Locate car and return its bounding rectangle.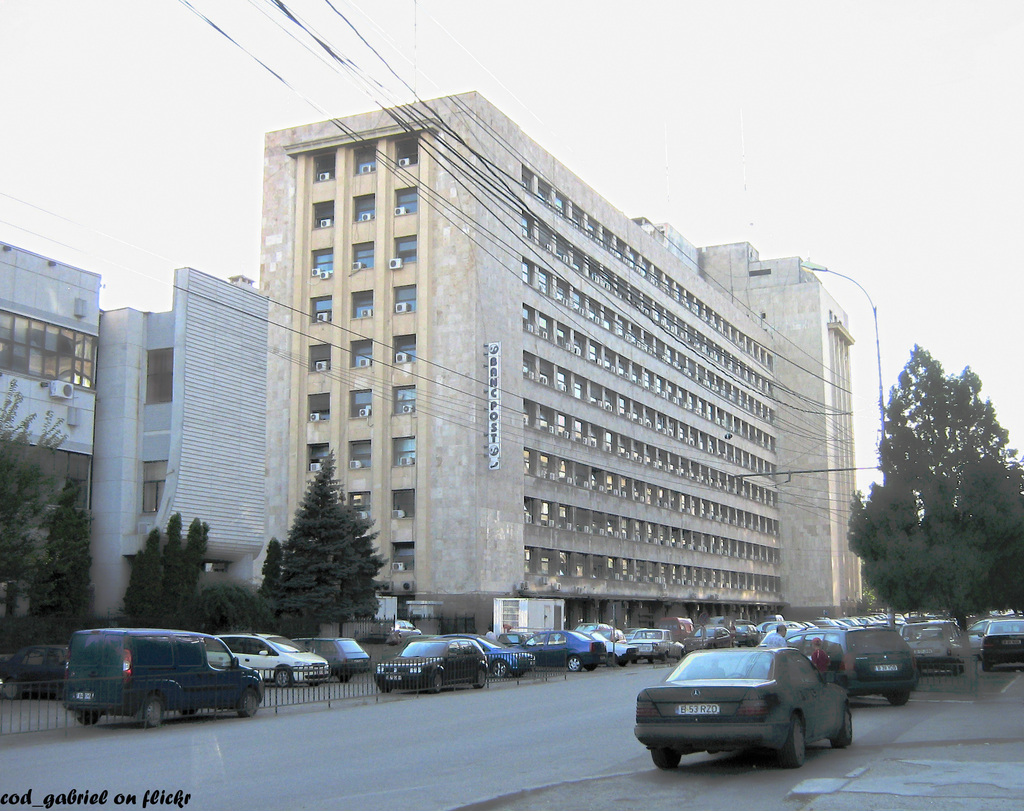
detection(899, 619, 962, 673).
